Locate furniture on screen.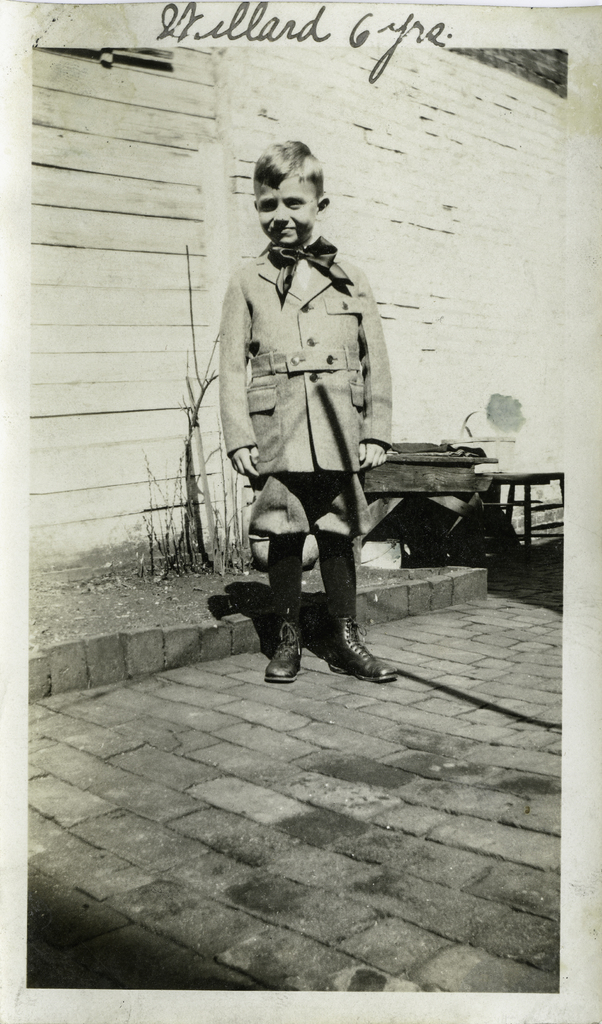
On screen at [left=488, top=468, right=567, bottom=570].
